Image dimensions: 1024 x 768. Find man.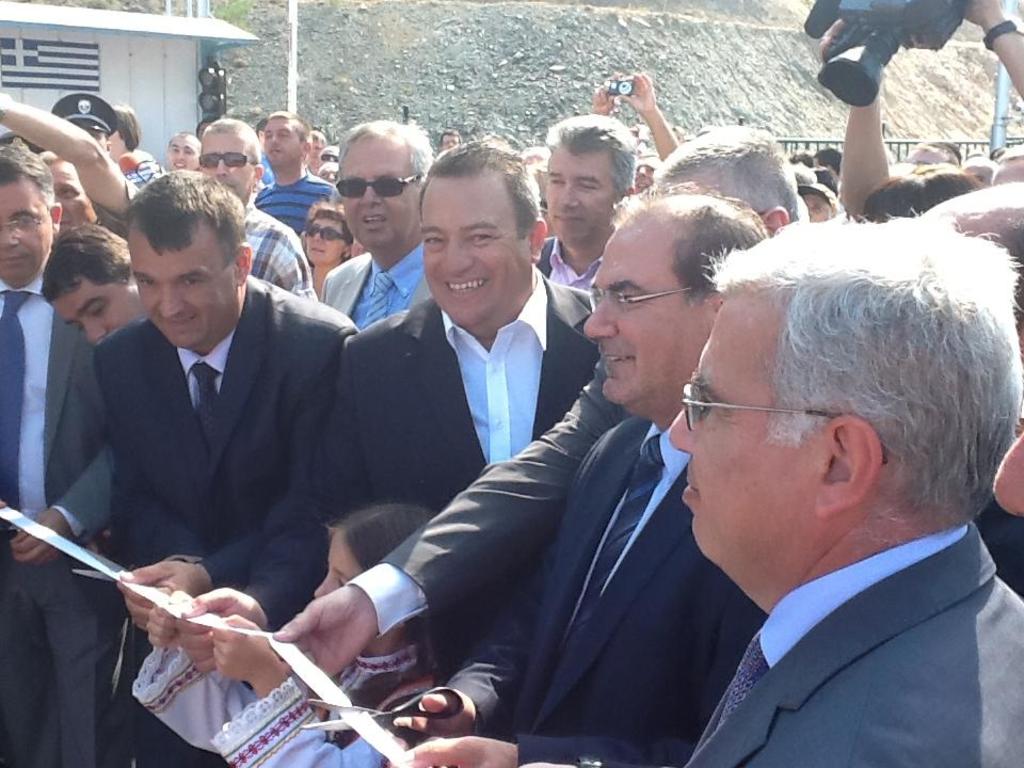
BBox(252, 110, 339, 243).
